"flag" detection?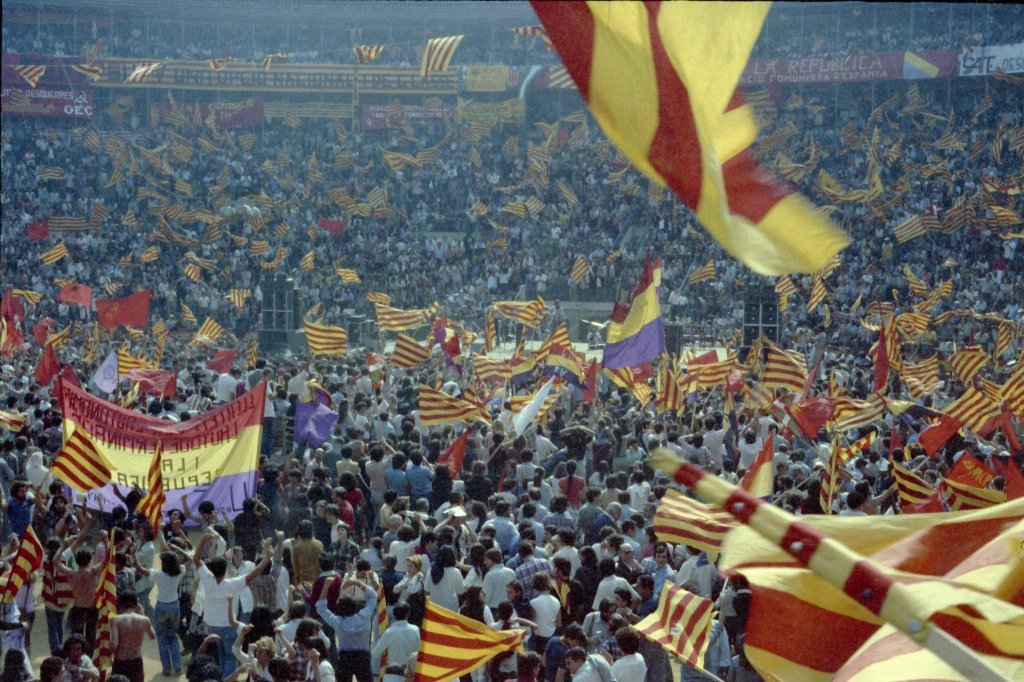
[376, 306, 423, 334]
